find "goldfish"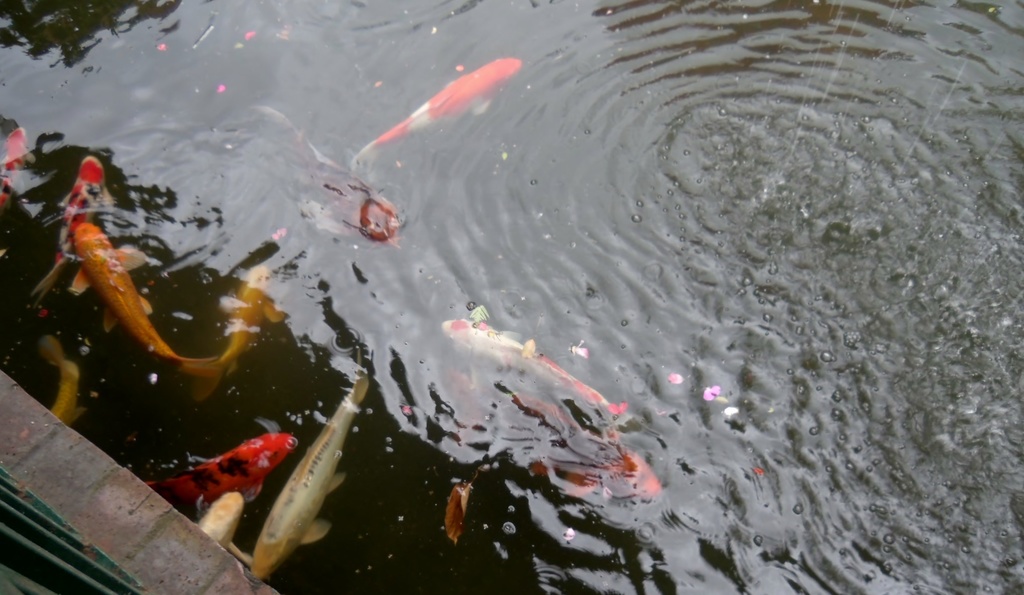
Rect(250, 370, 371, 581)
